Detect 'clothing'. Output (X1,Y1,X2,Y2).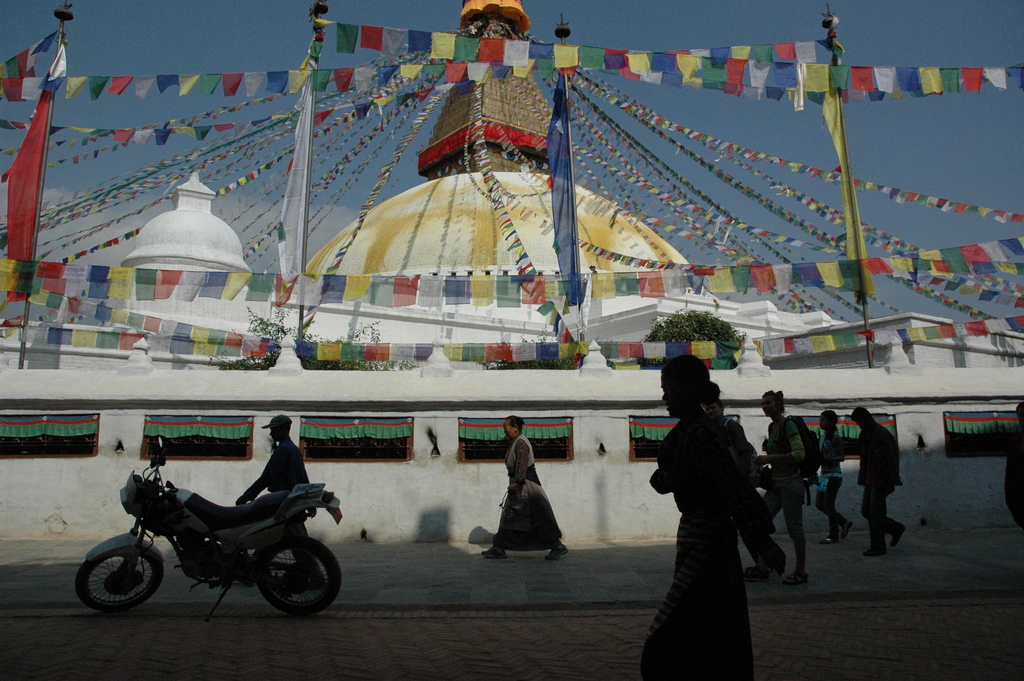
(492,431,557,547).
